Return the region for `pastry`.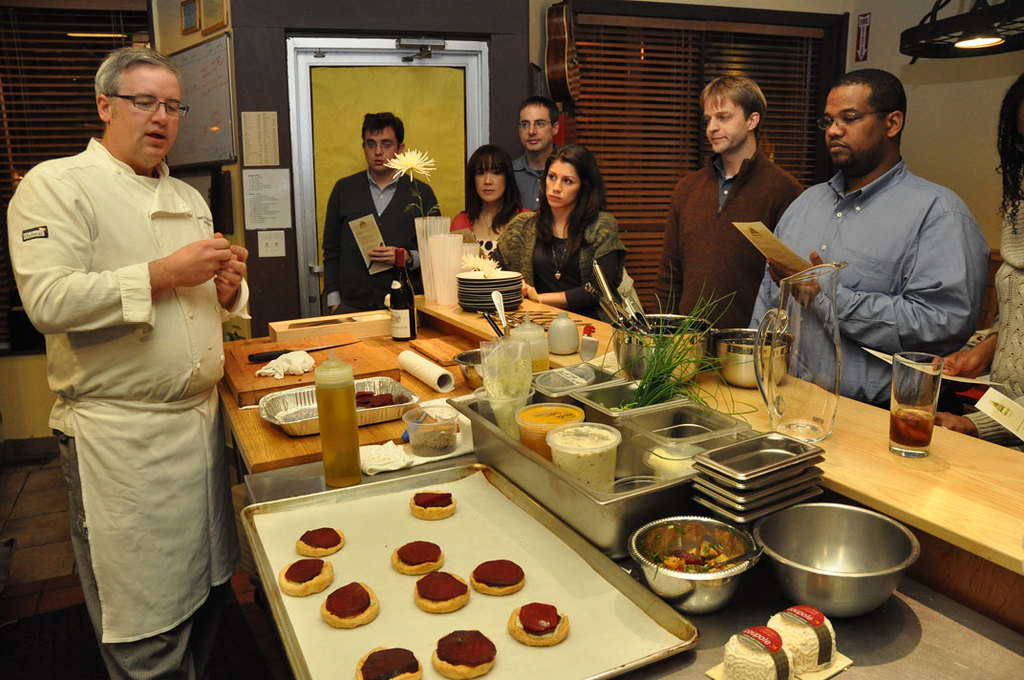
474 561 521 592.
